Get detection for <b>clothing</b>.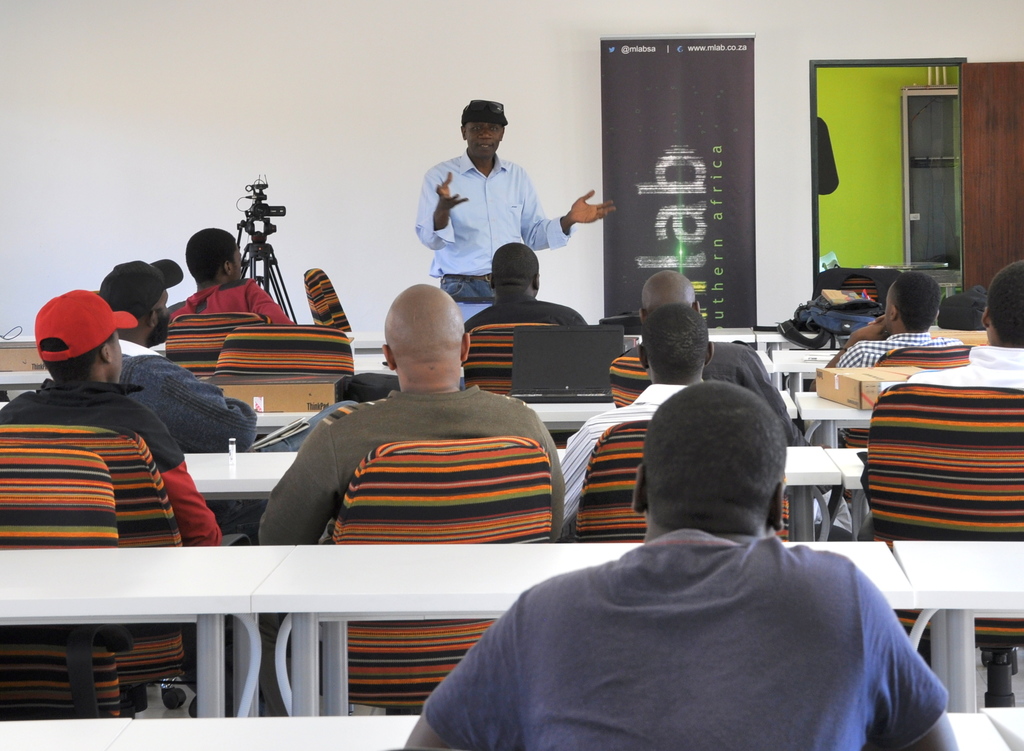
Detection: 413, 144, 568, 296.
